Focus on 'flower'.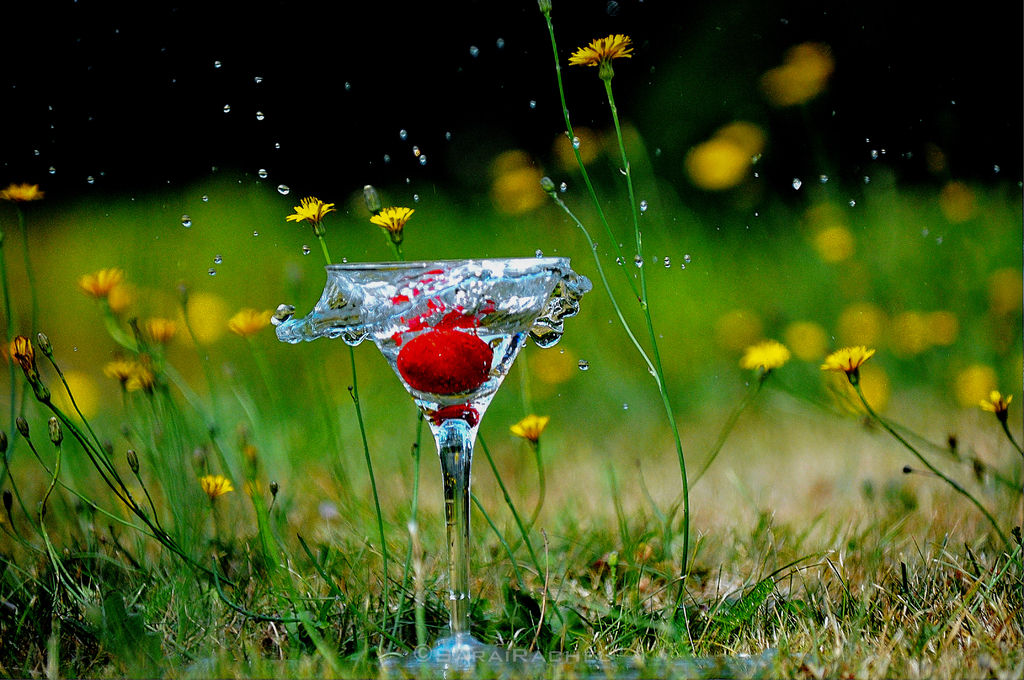
Focused at 287, 199, 337, 223.
